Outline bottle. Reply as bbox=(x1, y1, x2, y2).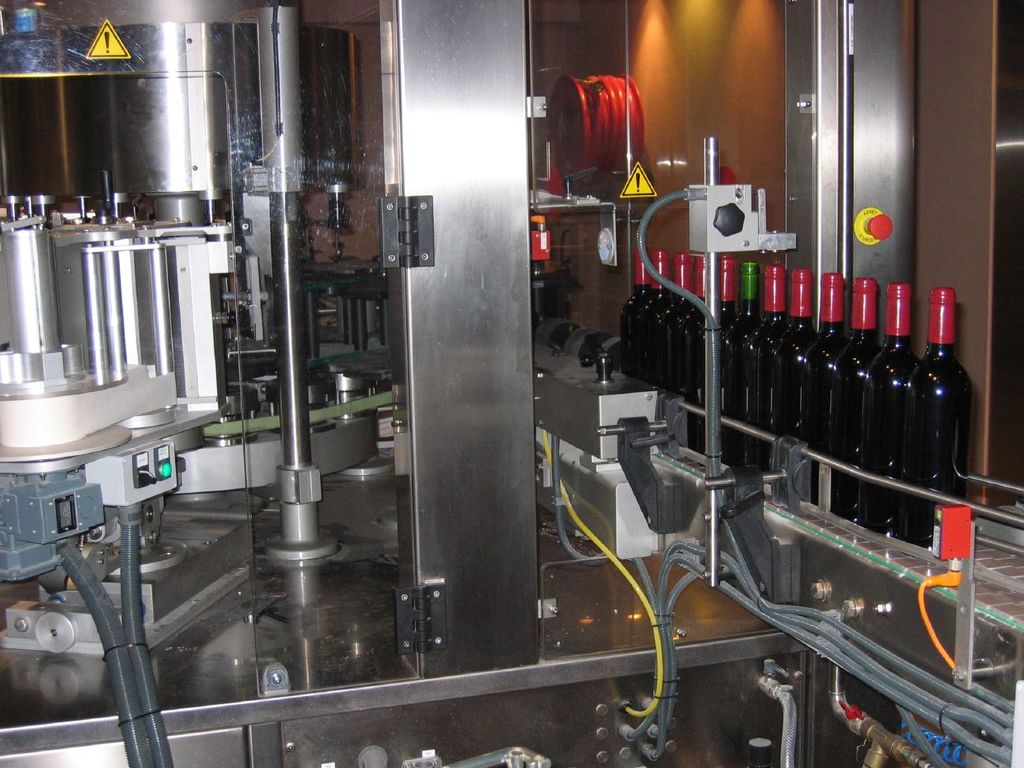
bbox=(618, 246, 647, 386).
